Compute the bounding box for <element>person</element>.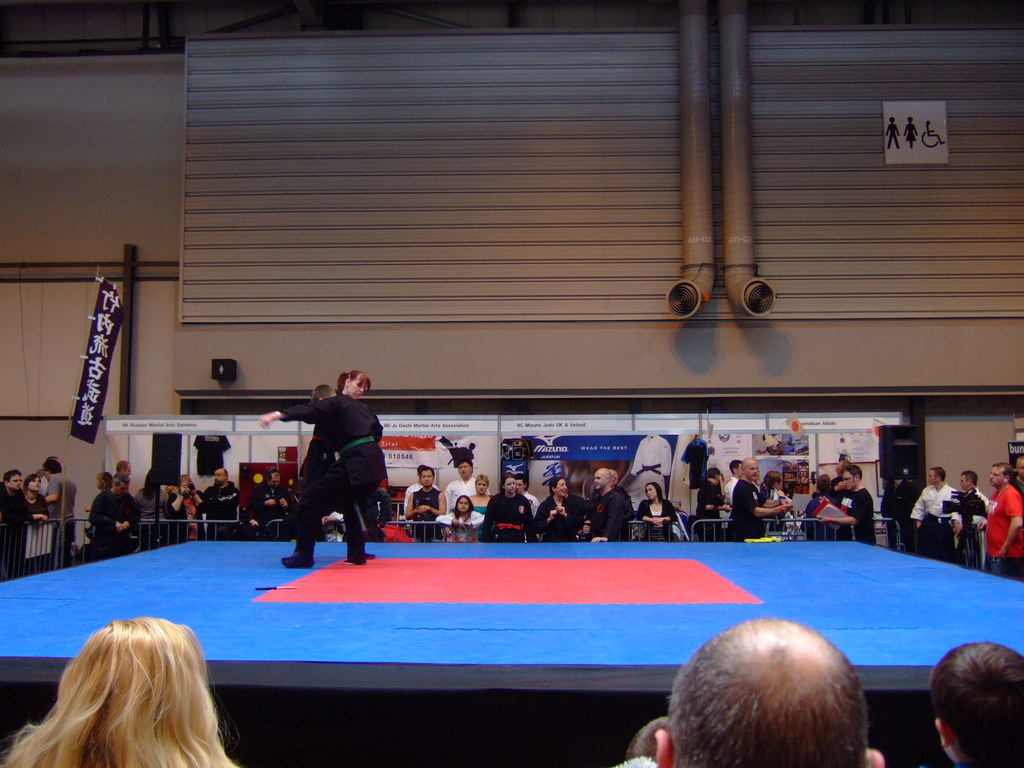
<region>936, 465, 998, 547</region>.
